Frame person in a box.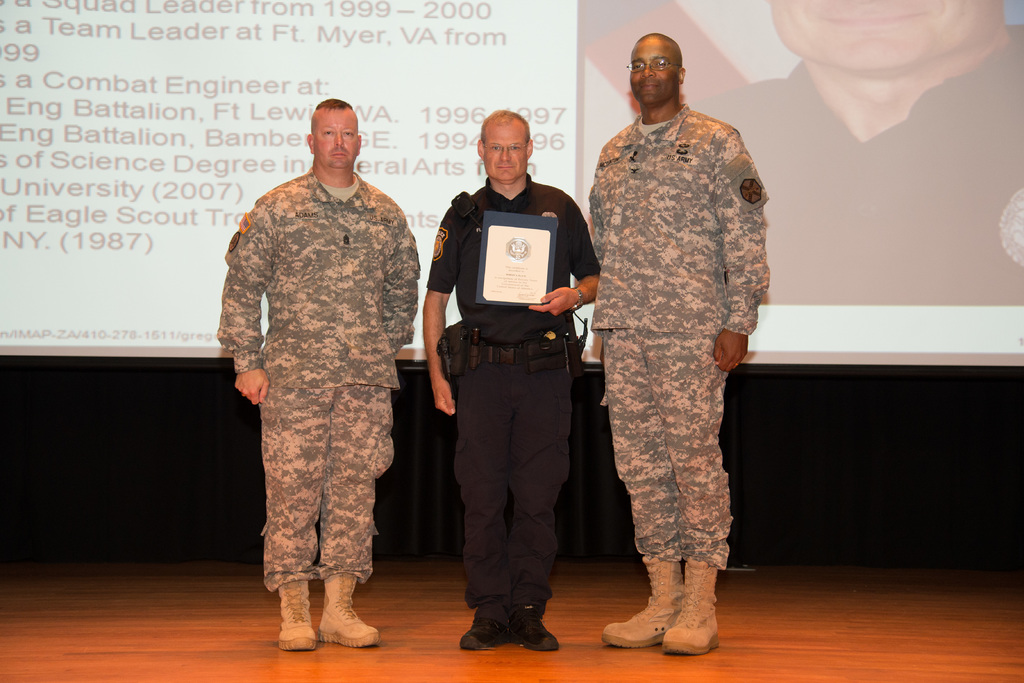
(x1=685, y1=0, x2=1023, y2=307).
